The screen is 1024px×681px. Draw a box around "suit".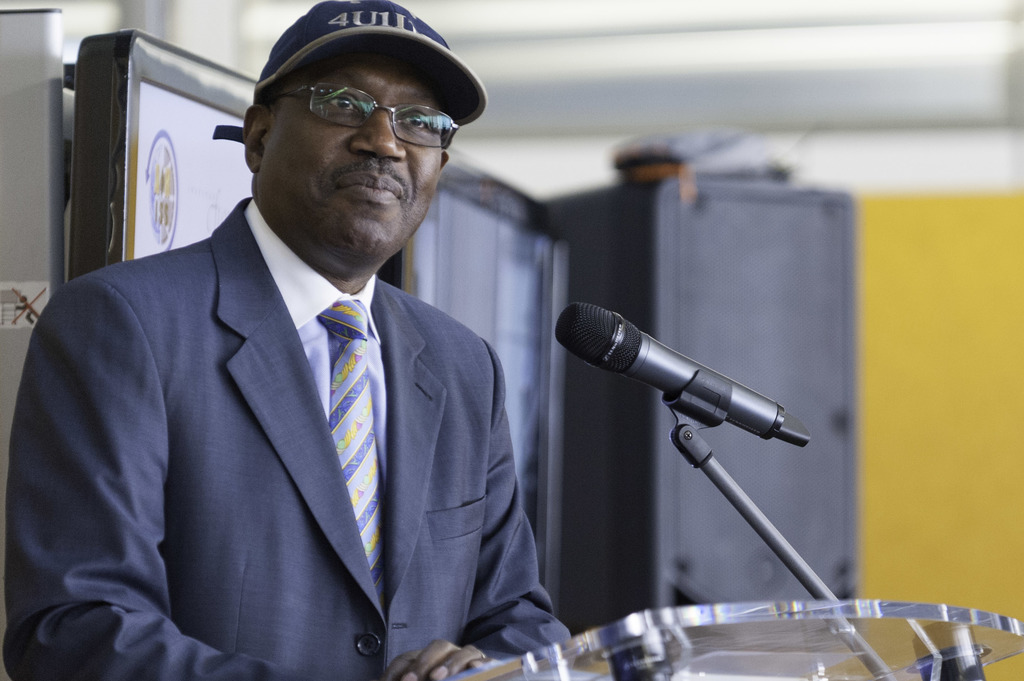
select_region(40, 116, 564, 672).
